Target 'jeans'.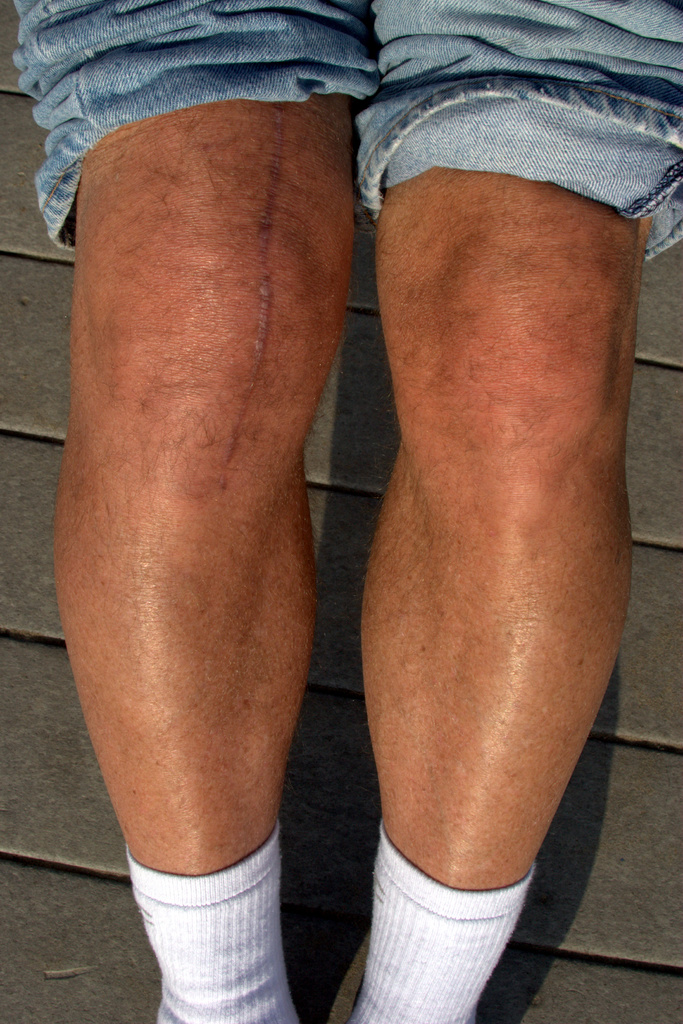
Target region: [x1=0, y1=0, x2=682, y2=196].
